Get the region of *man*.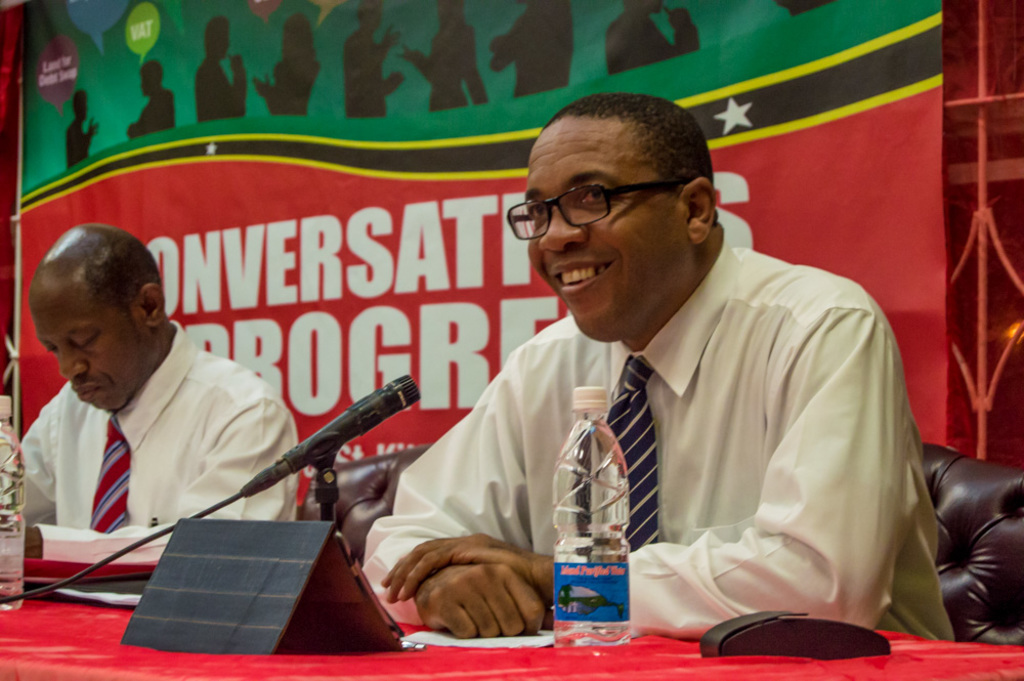
12, 231, 294, 609.
